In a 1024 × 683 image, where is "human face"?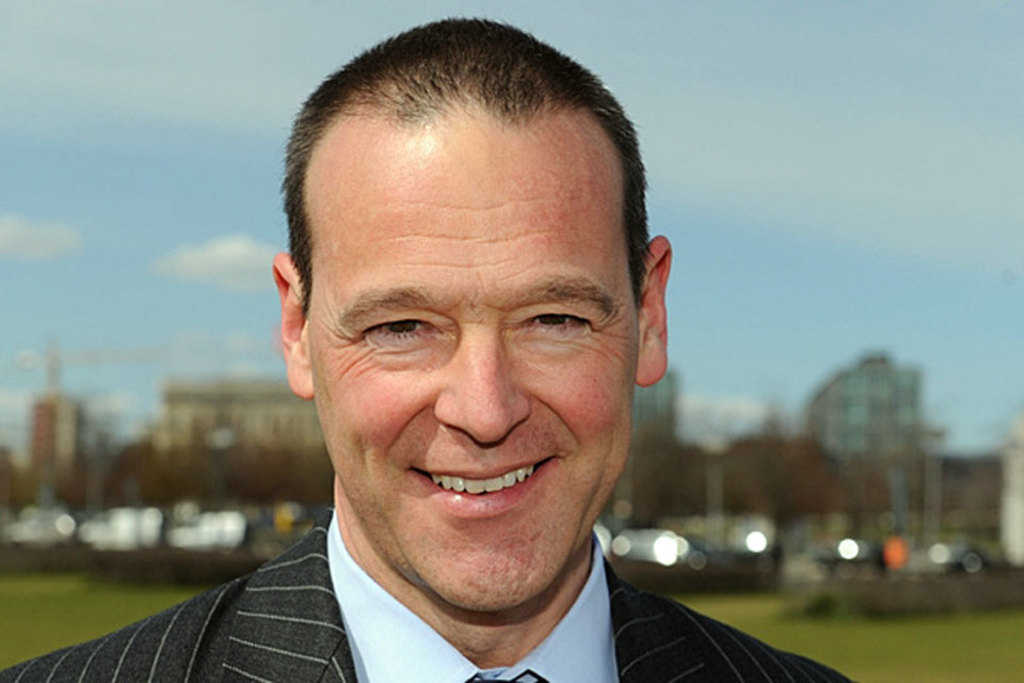
bbox=(305, 123, 629, 619).
